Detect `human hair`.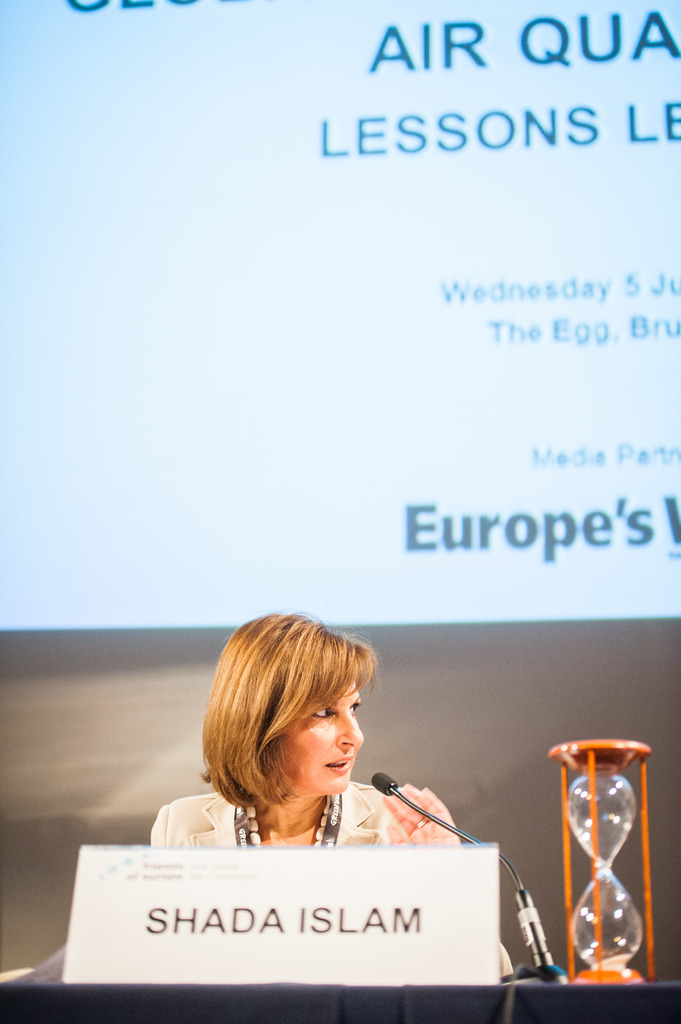
Detected at {"x1": 204, "y1": 612, "x2": 387, "y2": 849}.
